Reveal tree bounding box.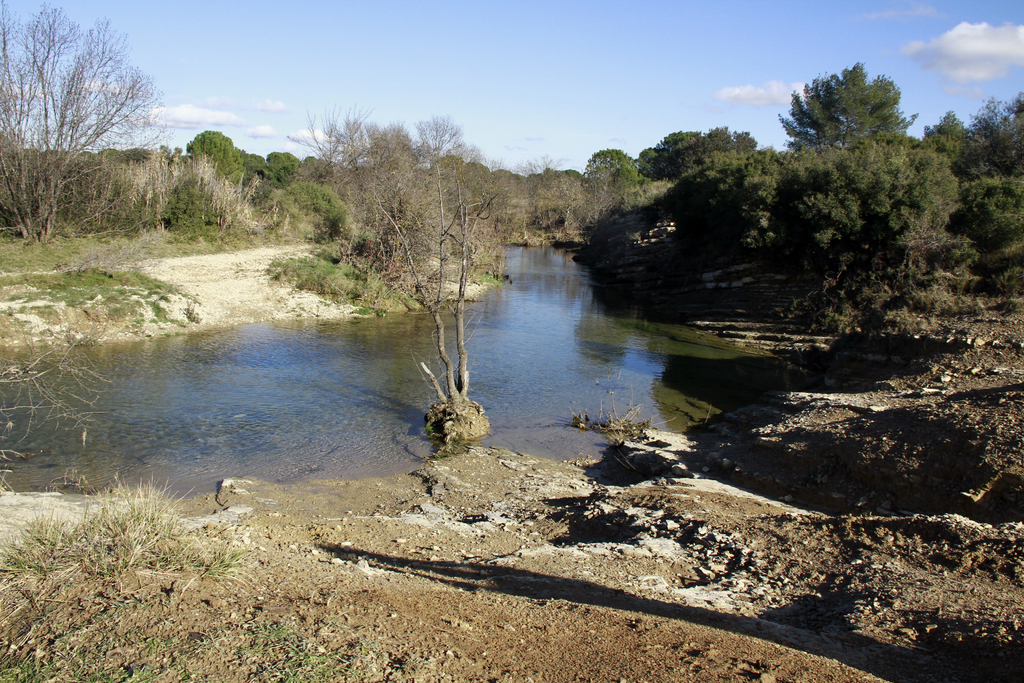
Revealed: left=306, top=103, right=516, bottom=422.
